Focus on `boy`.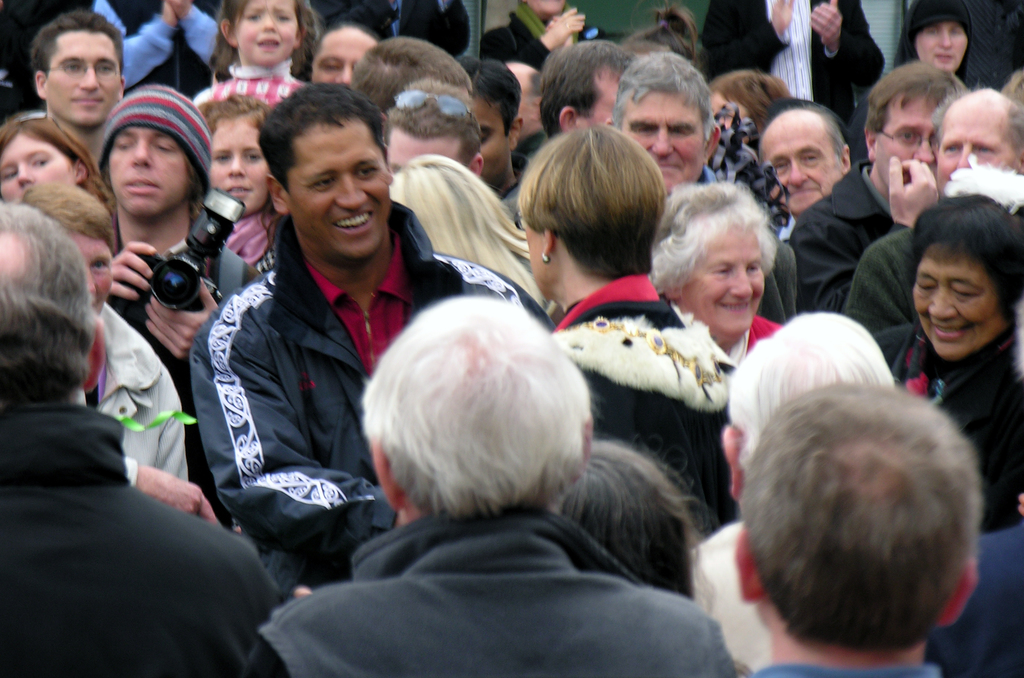
Focused at region(99, 86, 252, 534).
